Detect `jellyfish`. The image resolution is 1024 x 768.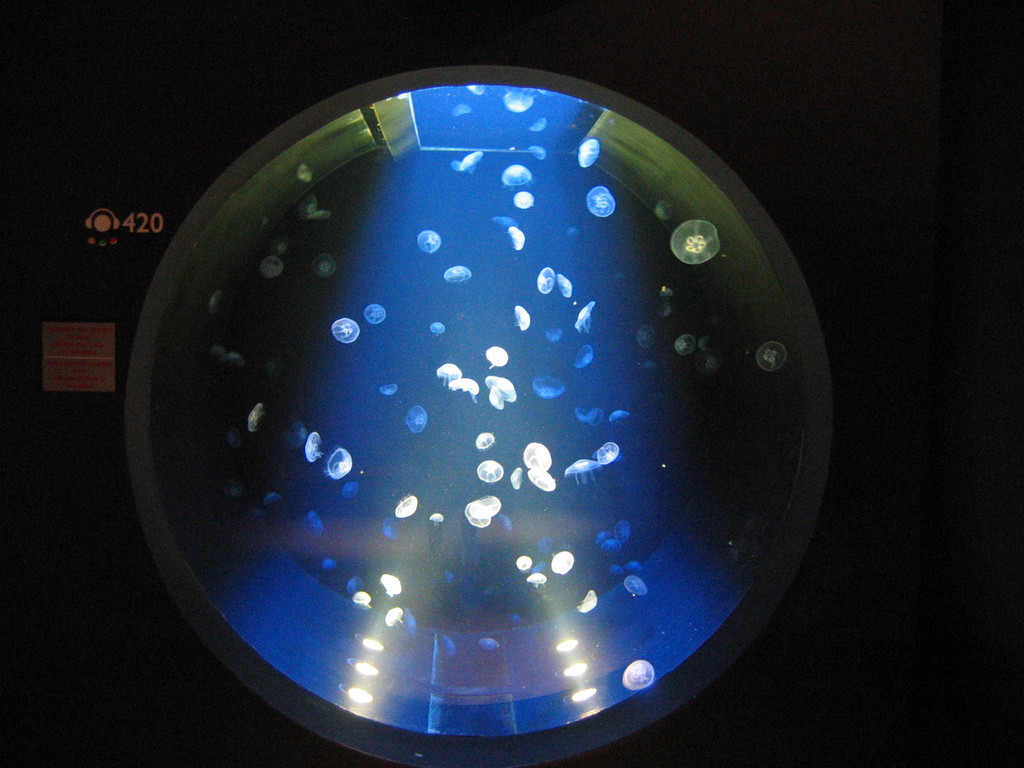
bbox(313, 252, 337, 276).
